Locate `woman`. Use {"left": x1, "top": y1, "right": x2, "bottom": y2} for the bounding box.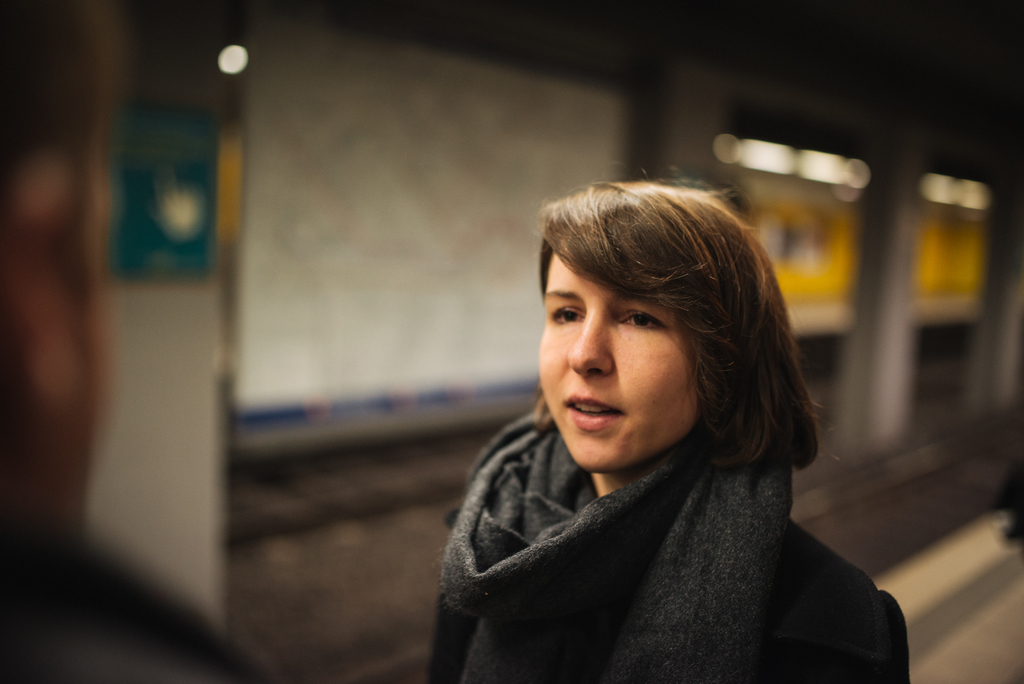
{"left": 369, "top": 199, "right": 879, "bottom": 669}.
